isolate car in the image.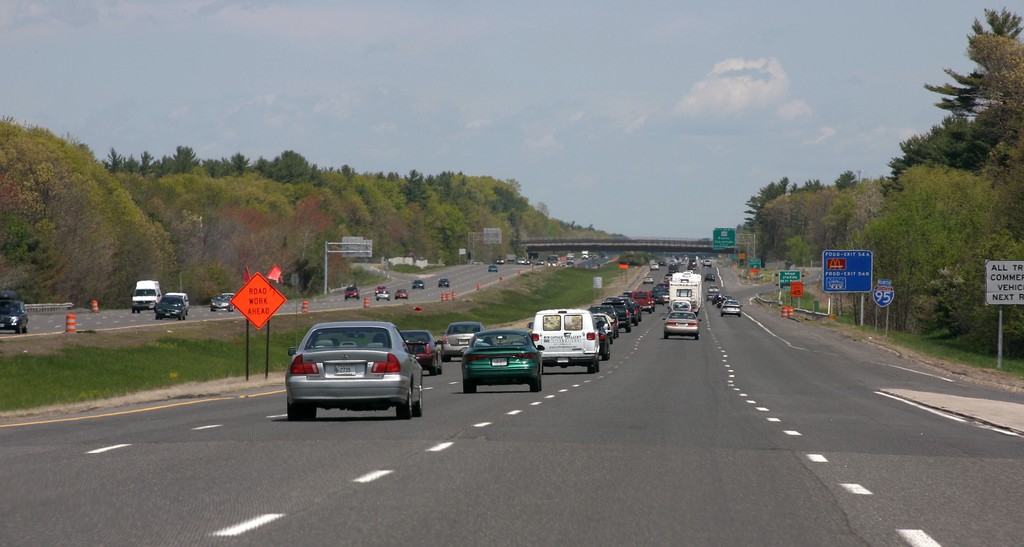
Isolated region: {"x1": 489, "y1": 266, "x2": 497, "y2": 272}.
